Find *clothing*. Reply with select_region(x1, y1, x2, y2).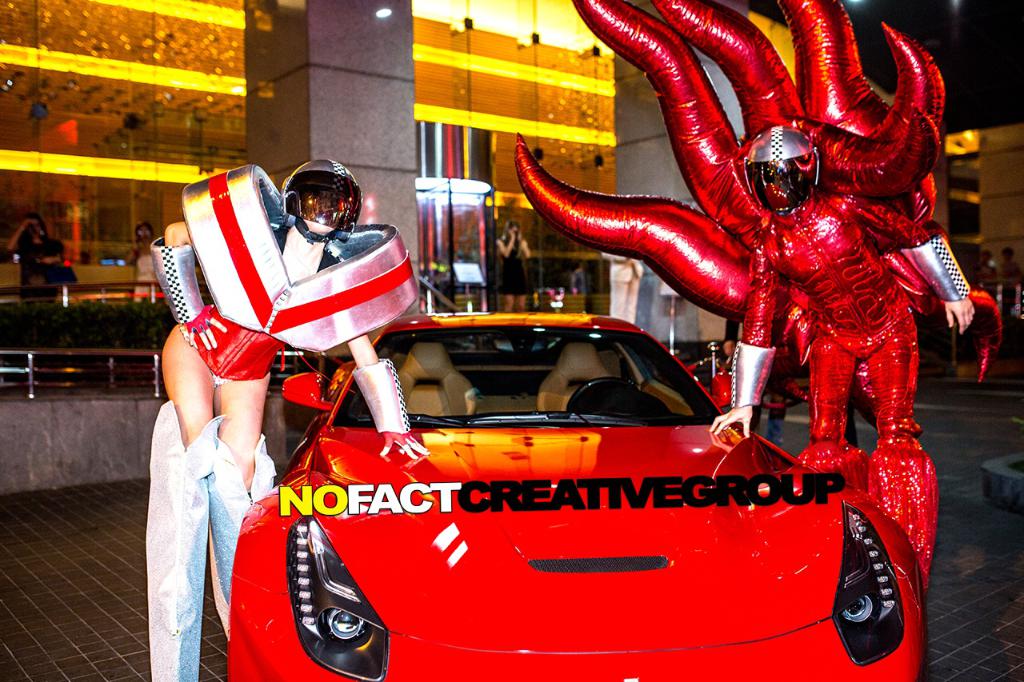
select_region(728, 176, 975, 596).
